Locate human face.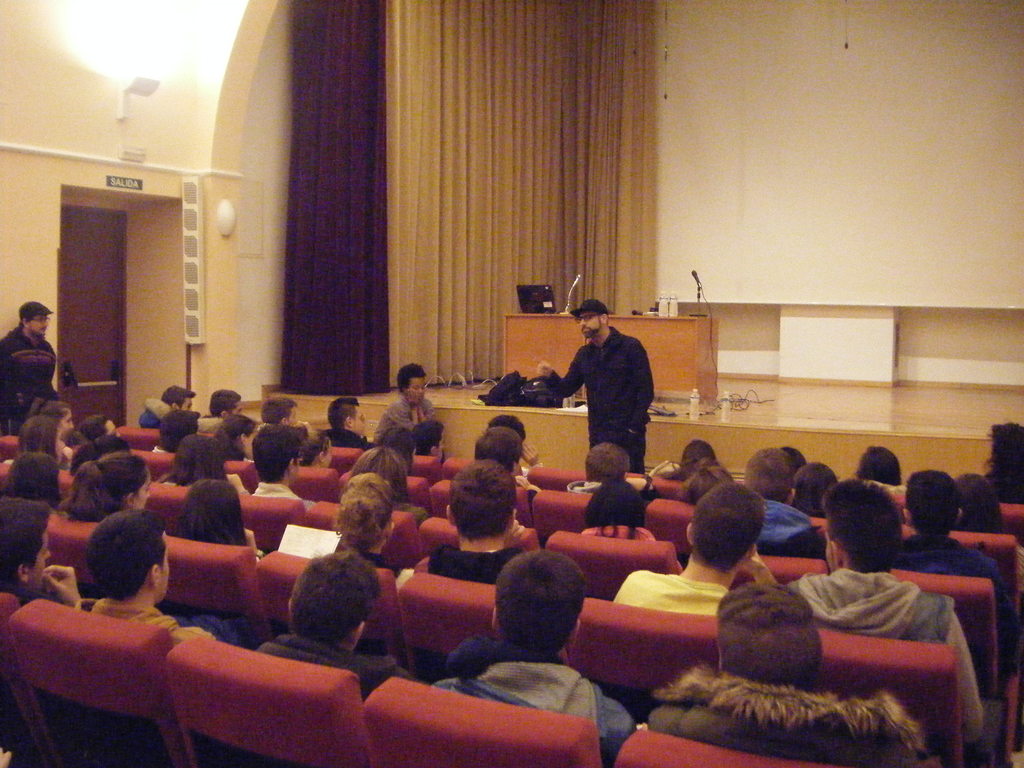
Bounding box: [x1=582, y1=310, x2=599, y2=337].
